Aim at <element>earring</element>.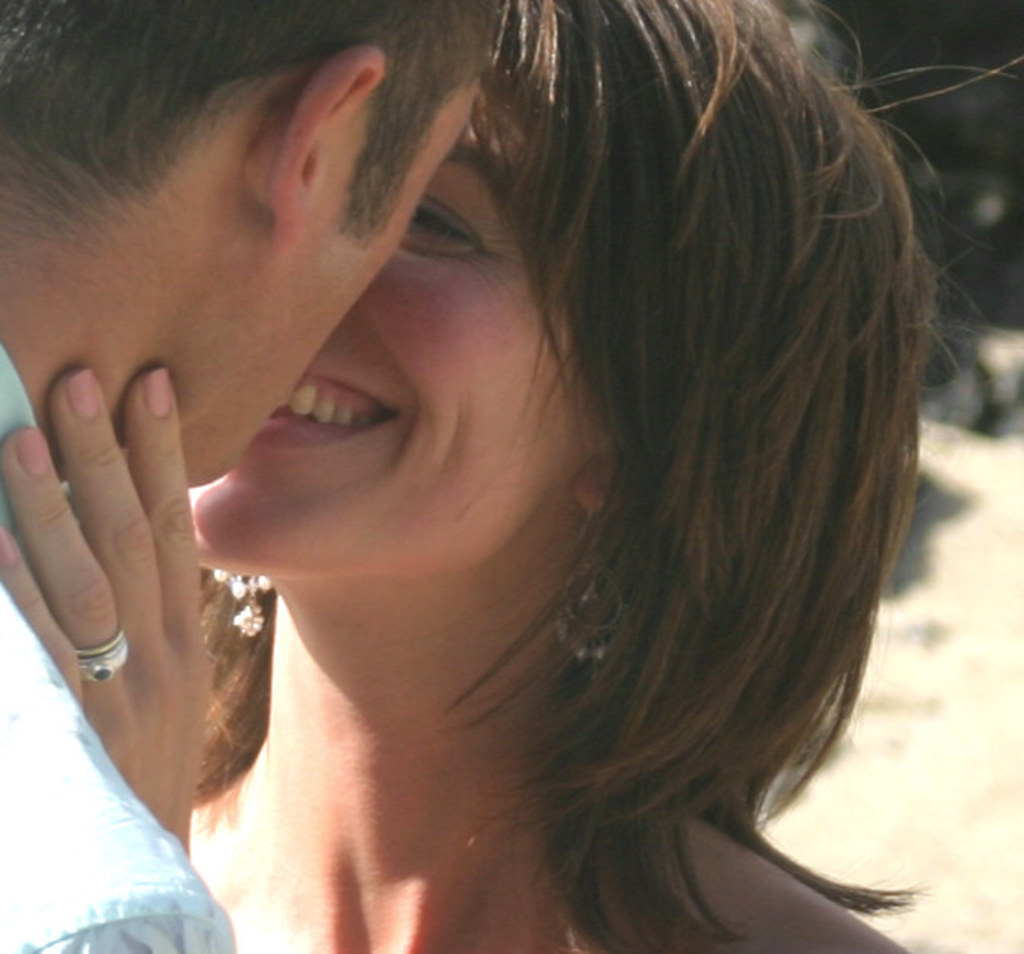
Aimed at (204, 567, 274, 639).
